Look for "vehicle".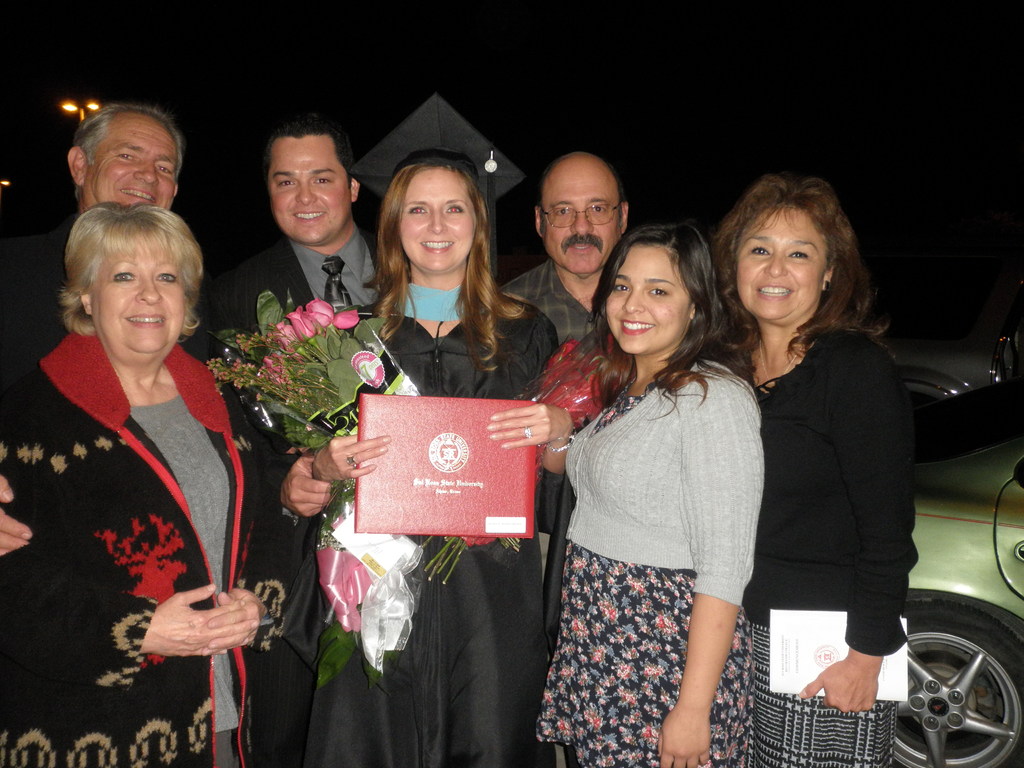
Found: Rect(890, 380, 1023, 767).
